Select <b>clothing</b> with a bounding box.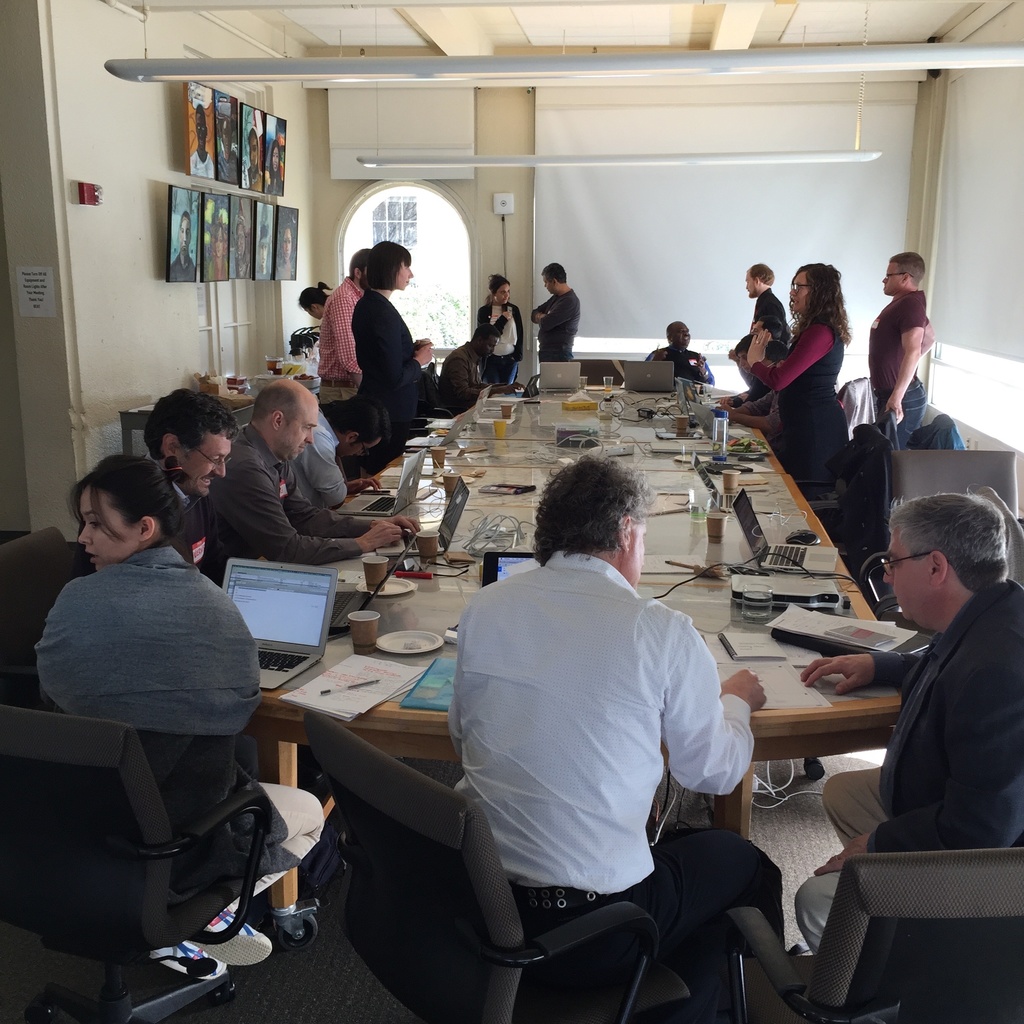
644/344/711/378.
